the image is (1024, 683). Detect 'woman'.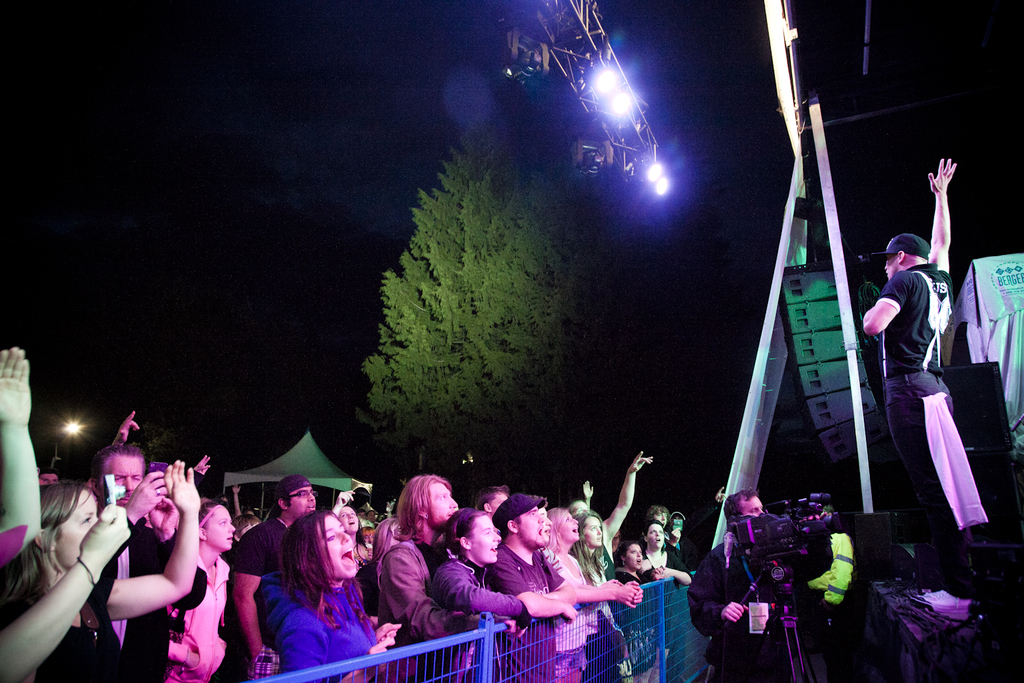
Detection: 331:488:373:578.
